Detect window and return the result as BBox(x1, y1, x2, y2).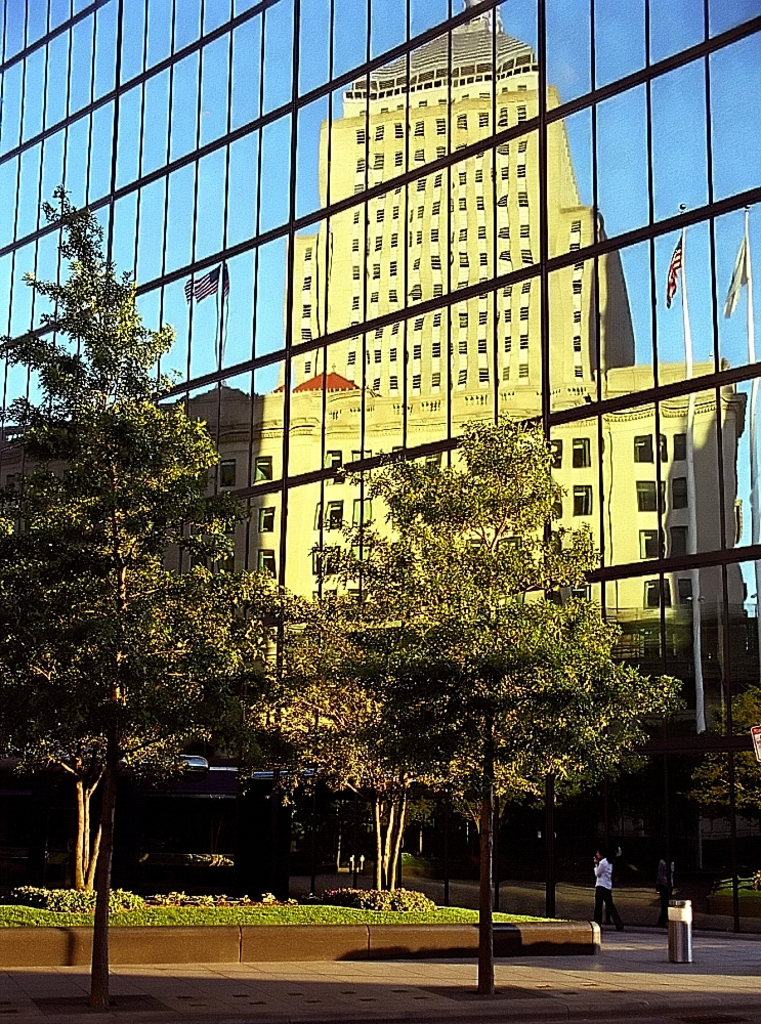
BBox(309, 498, 341, 526).
